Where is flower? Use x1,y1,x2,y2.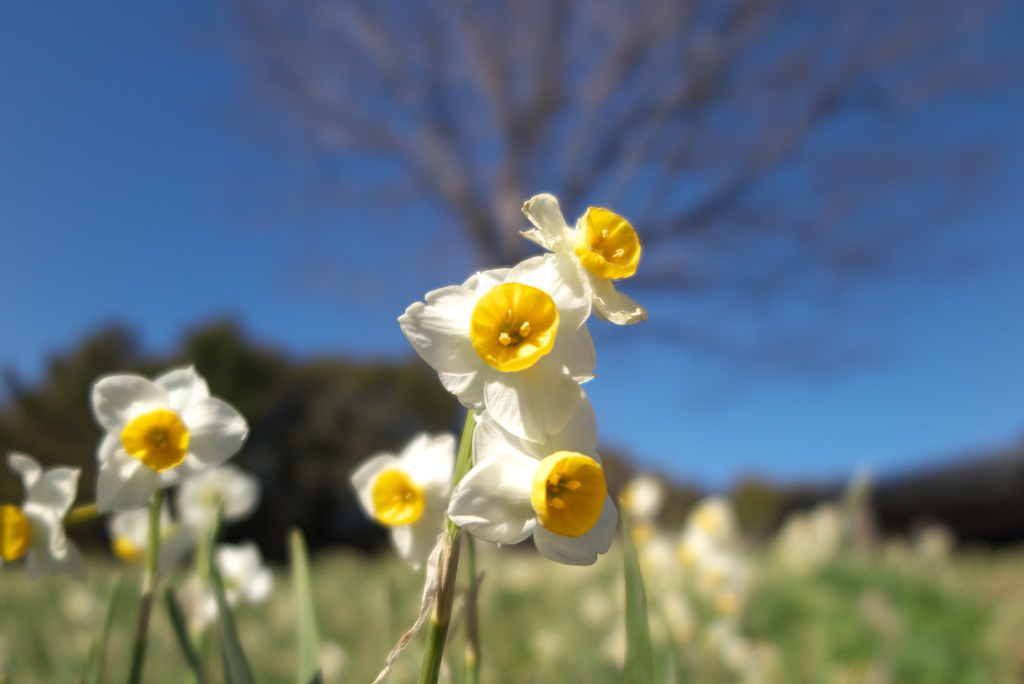
104,496,192,596.
